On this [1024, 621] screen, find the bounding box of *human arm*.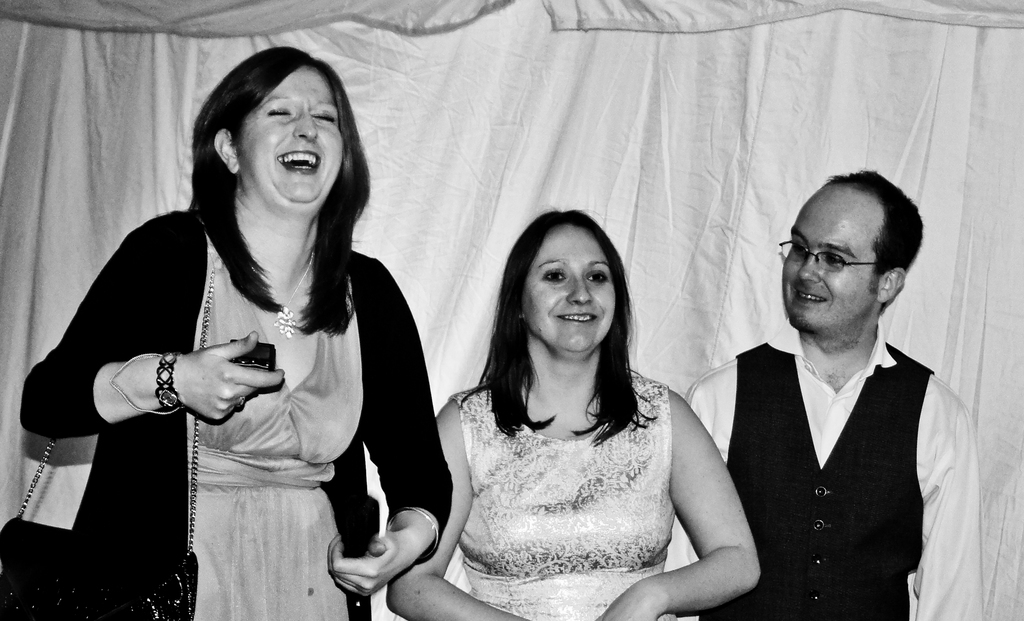
Bounding box: (left=913, top=373, right=983, bottom=620).
